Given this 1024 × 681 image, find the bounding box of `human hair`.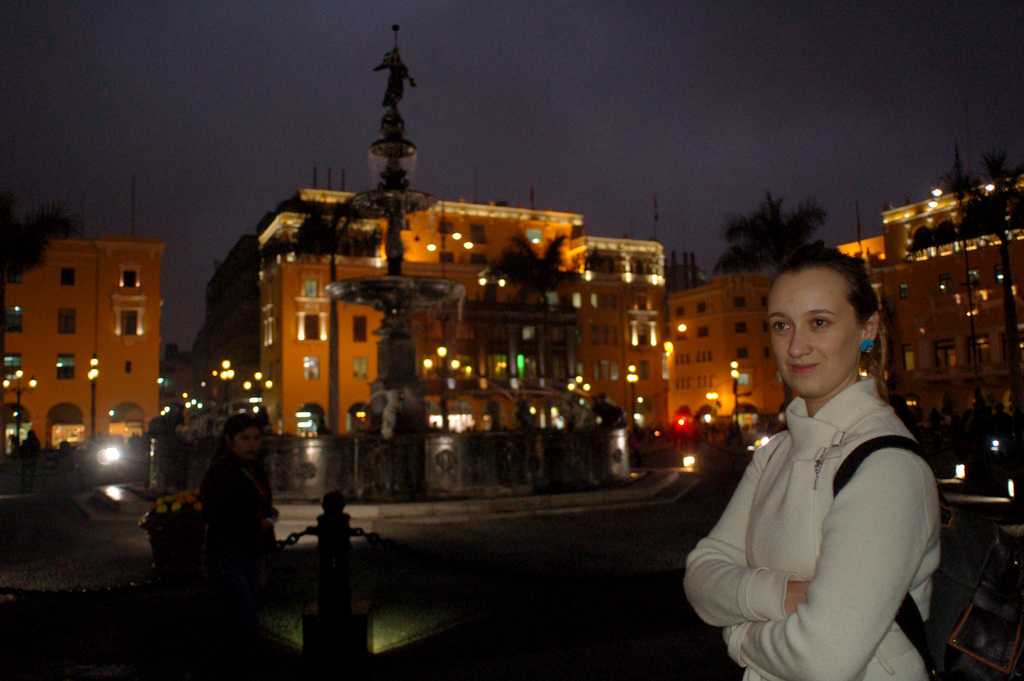
775:246:888:406.
